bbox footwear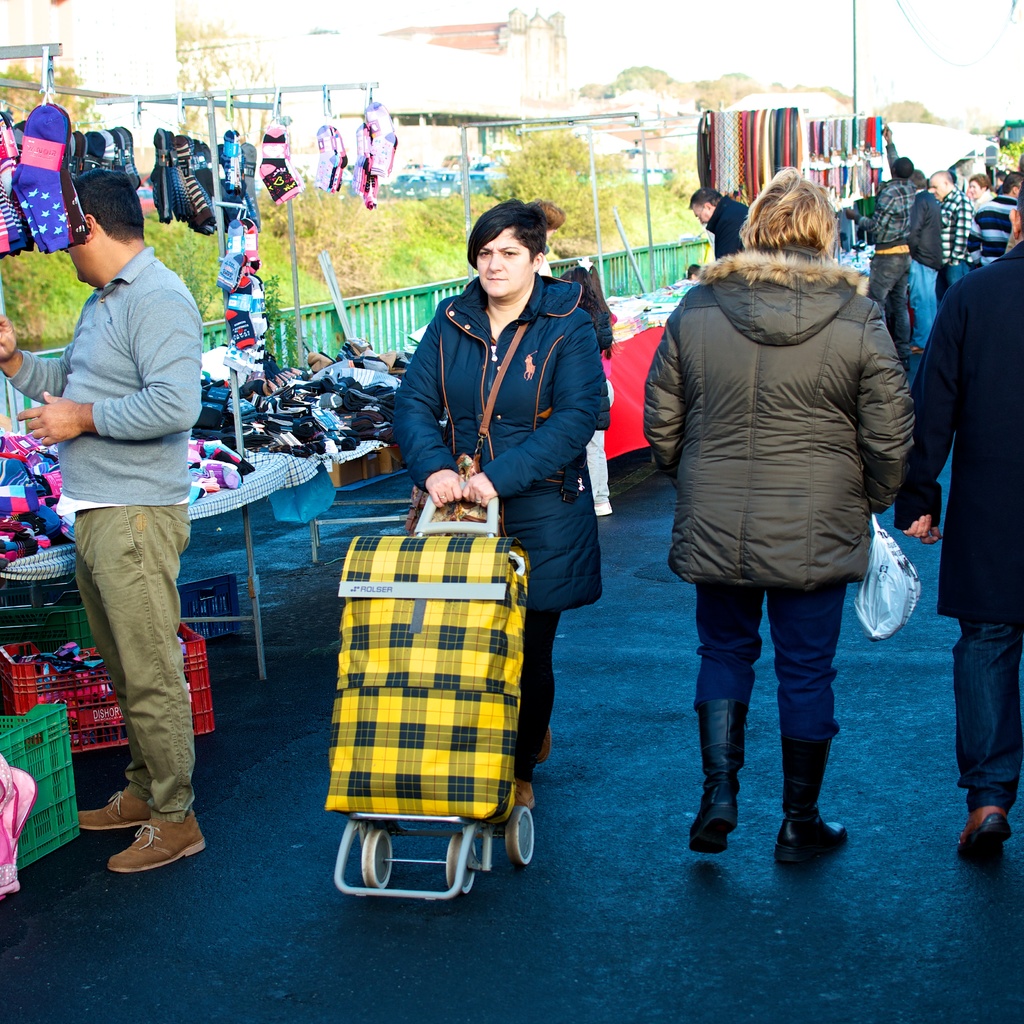
<region>100, 811, 215, 883</region>
